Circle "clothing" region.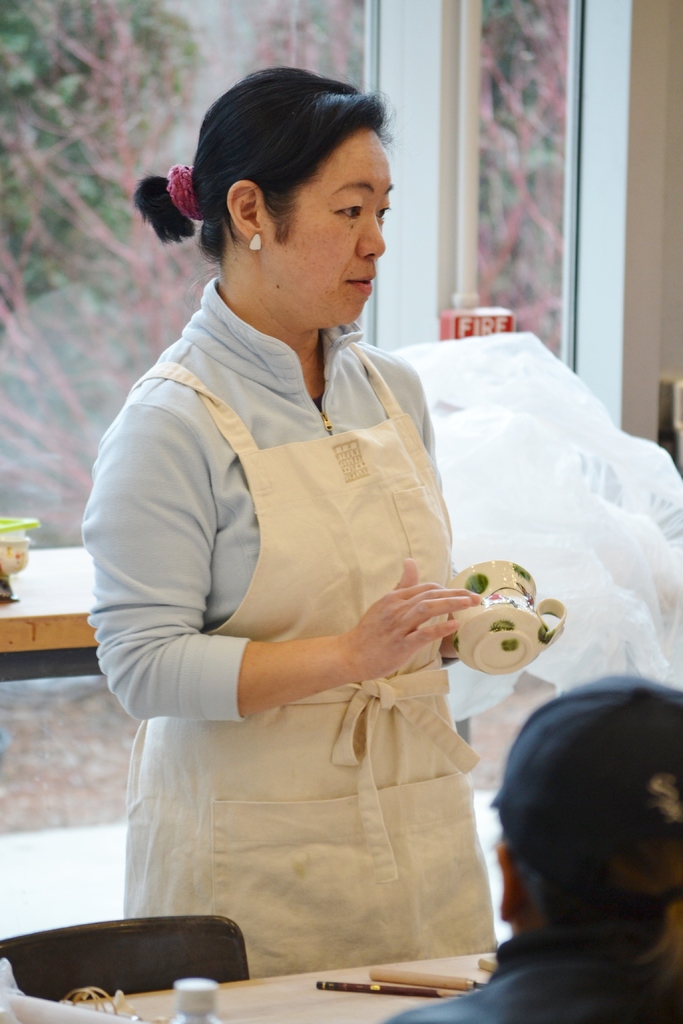
Region: left=99, top=248, right=535, bottom=970.
